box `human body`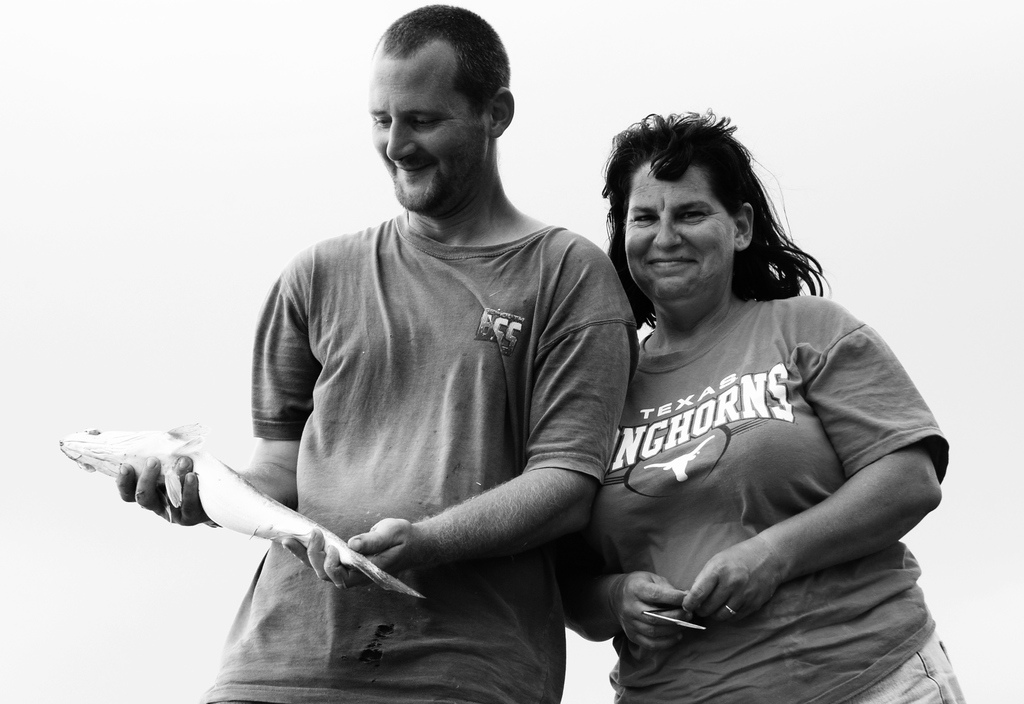
[x1=117, y1=184, x2=635, y2=703]
